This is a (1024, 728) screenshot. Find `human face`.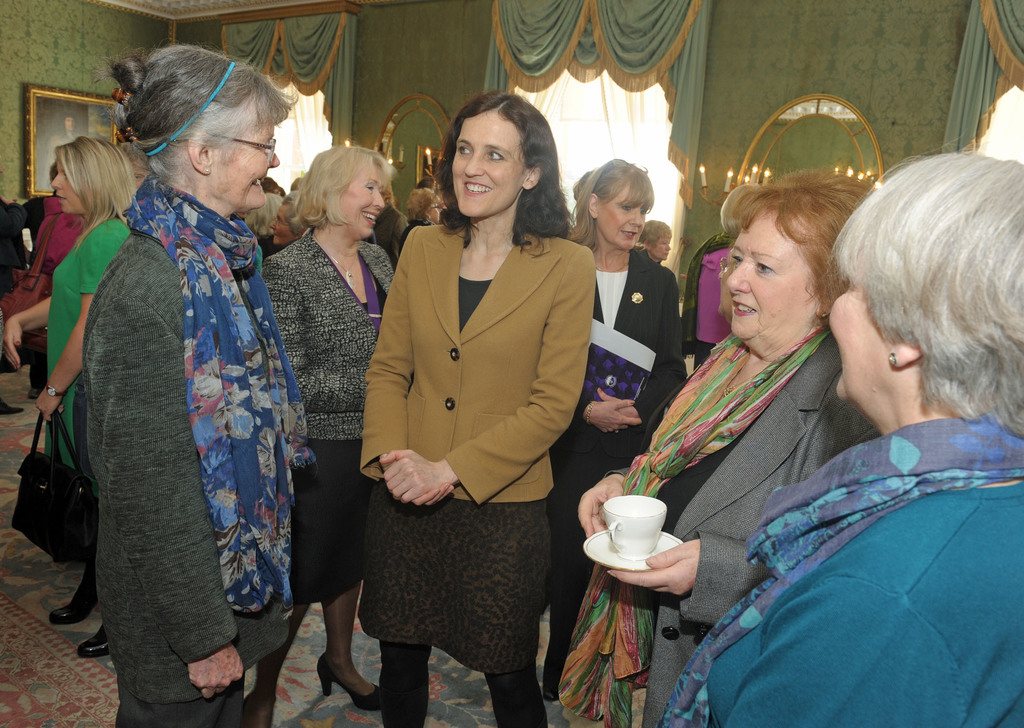
Bounding box: select_region(726, 210, 820, 340).
